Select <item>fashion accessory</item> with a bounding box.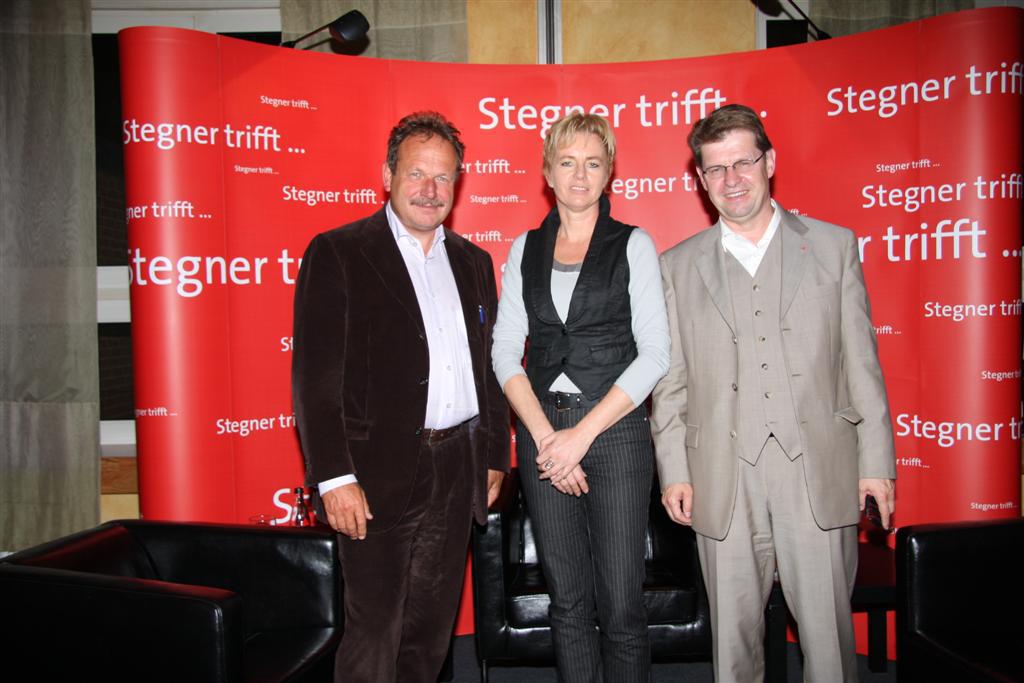
(698,153,775,182).
